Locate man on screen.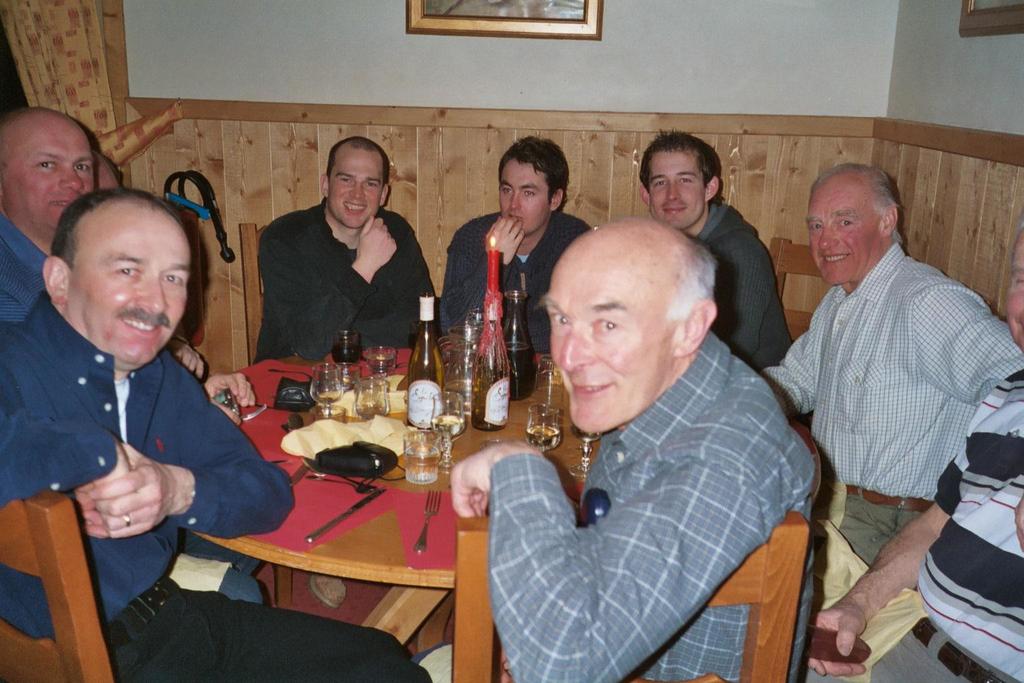
On screen at box=[436, 139, 599, 352].
